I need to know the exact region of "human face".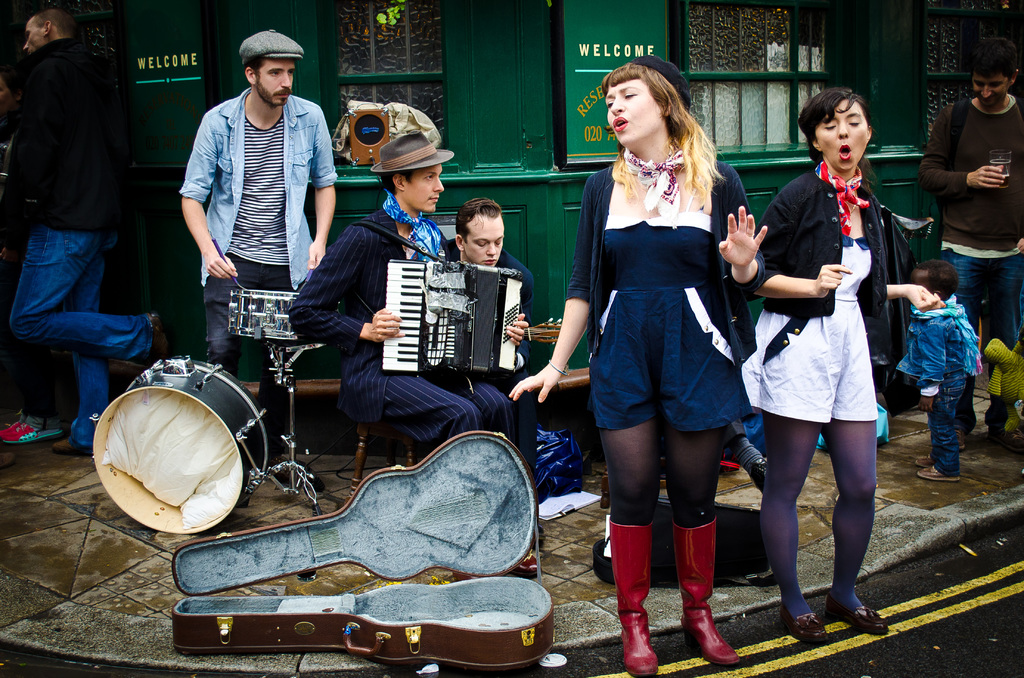
Region: <bbox>403, 165, 444, 213</bbox>.
